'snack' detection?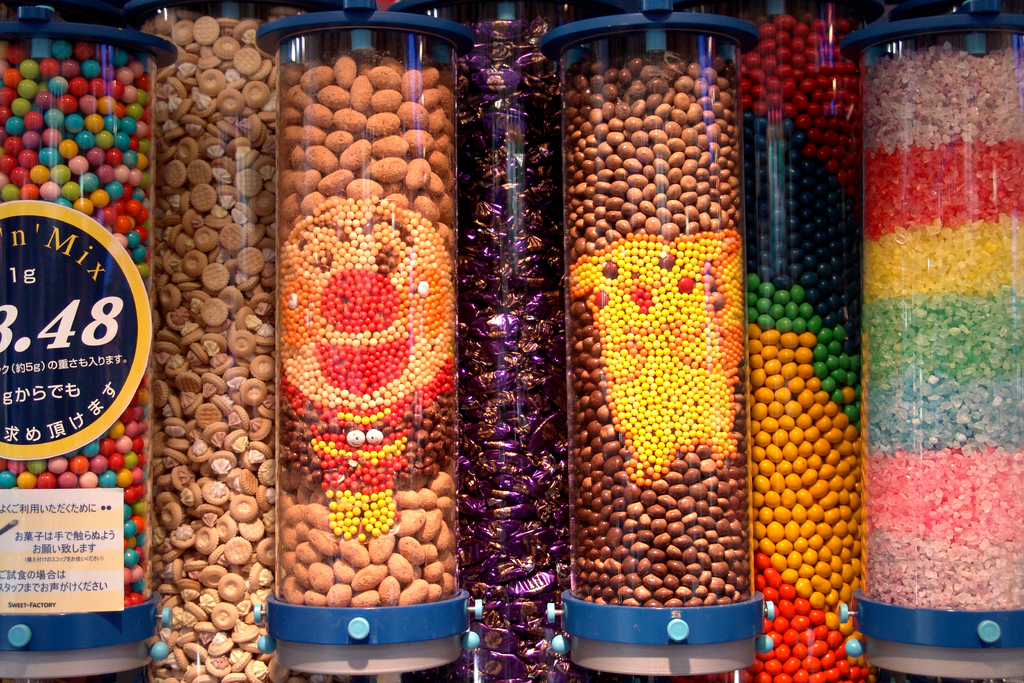
bbox(746, 15, 866, 682)
